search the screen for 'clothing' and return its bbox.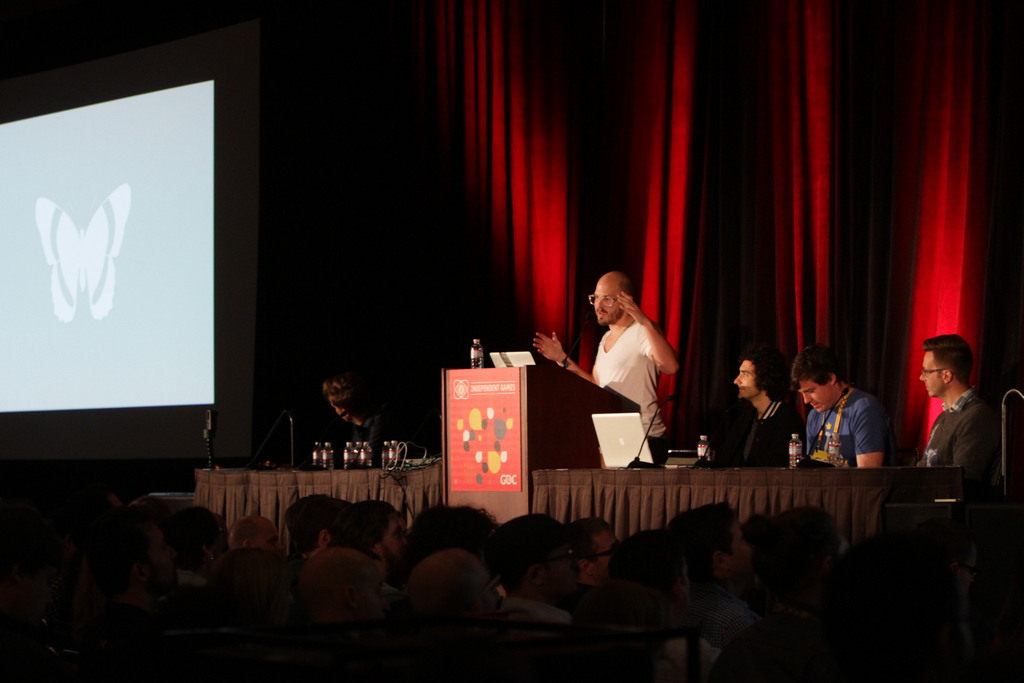
Found: (x1=592, y1=318, x2=673, y2=457).
